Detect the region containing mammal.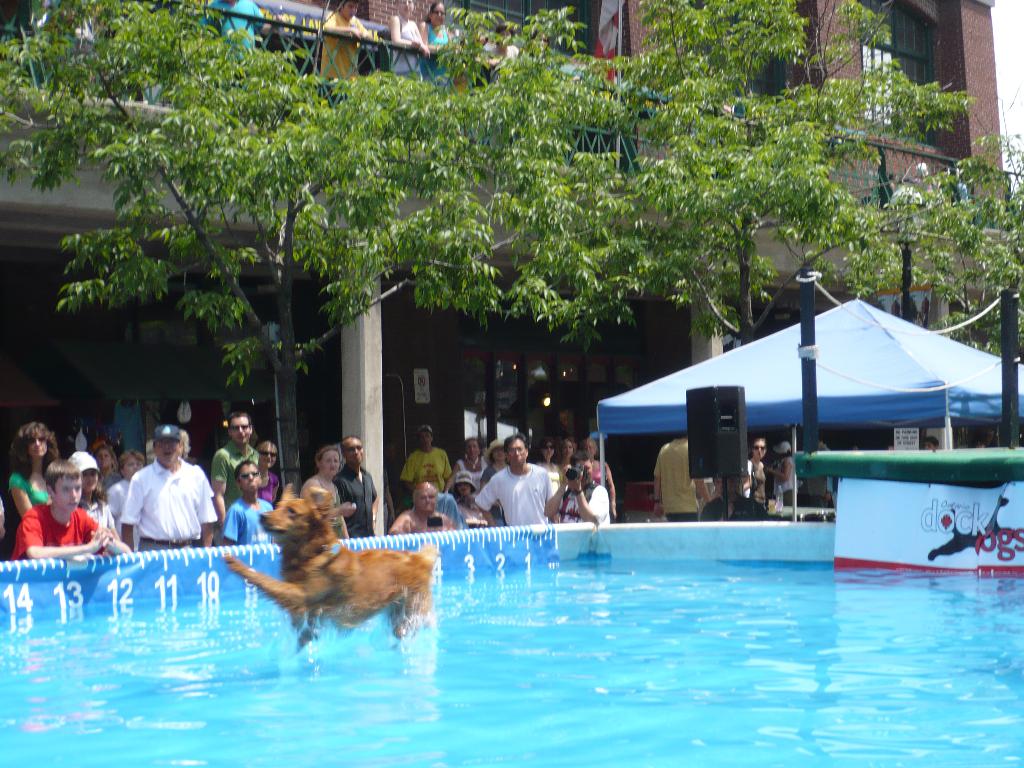
bbox=[475, 433, 550, 527].
